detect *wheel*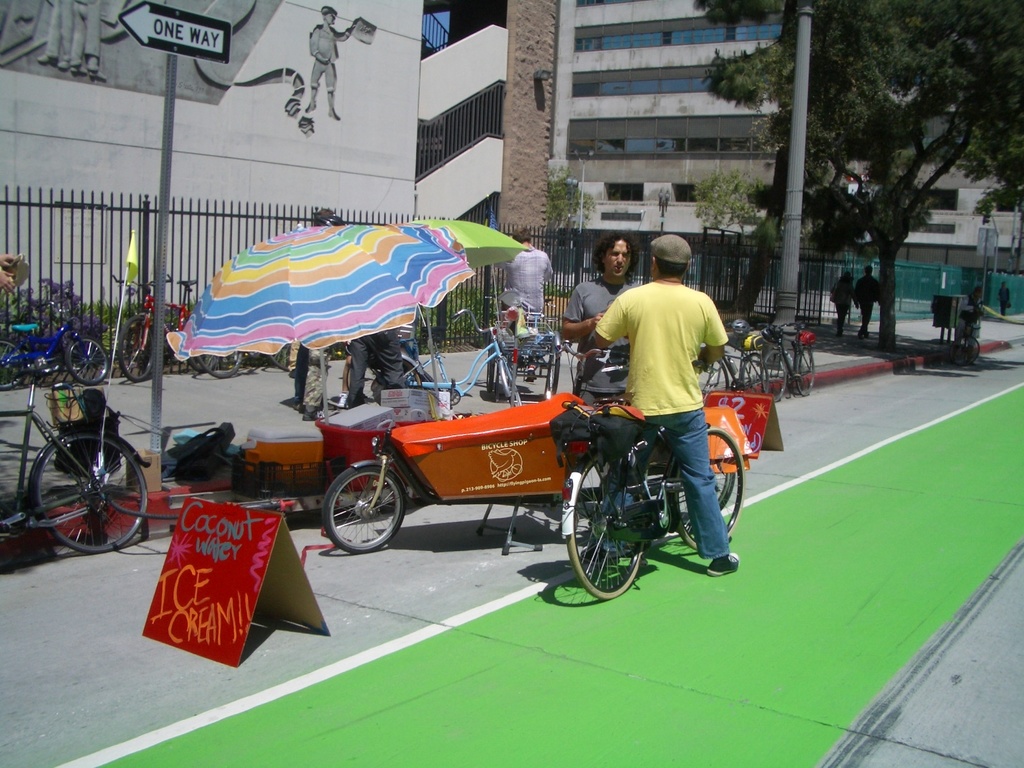
[797, 349, 816, 397]
